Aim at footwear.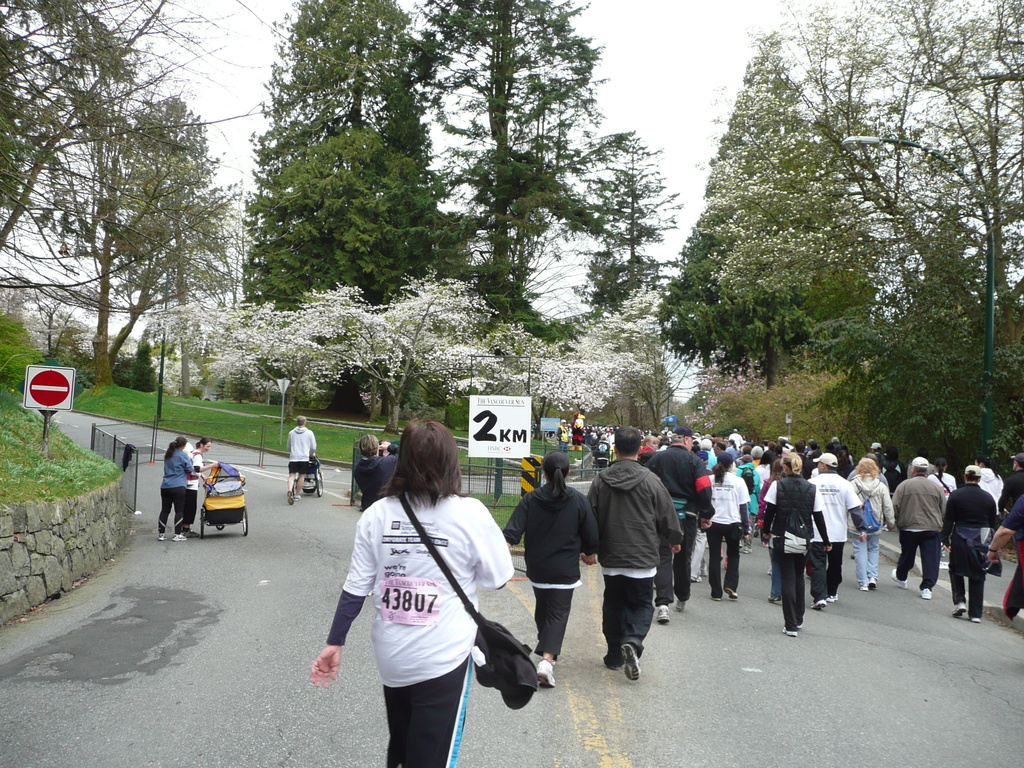
Aimed at x1=809 y1=598 x2=831 y2=612.
